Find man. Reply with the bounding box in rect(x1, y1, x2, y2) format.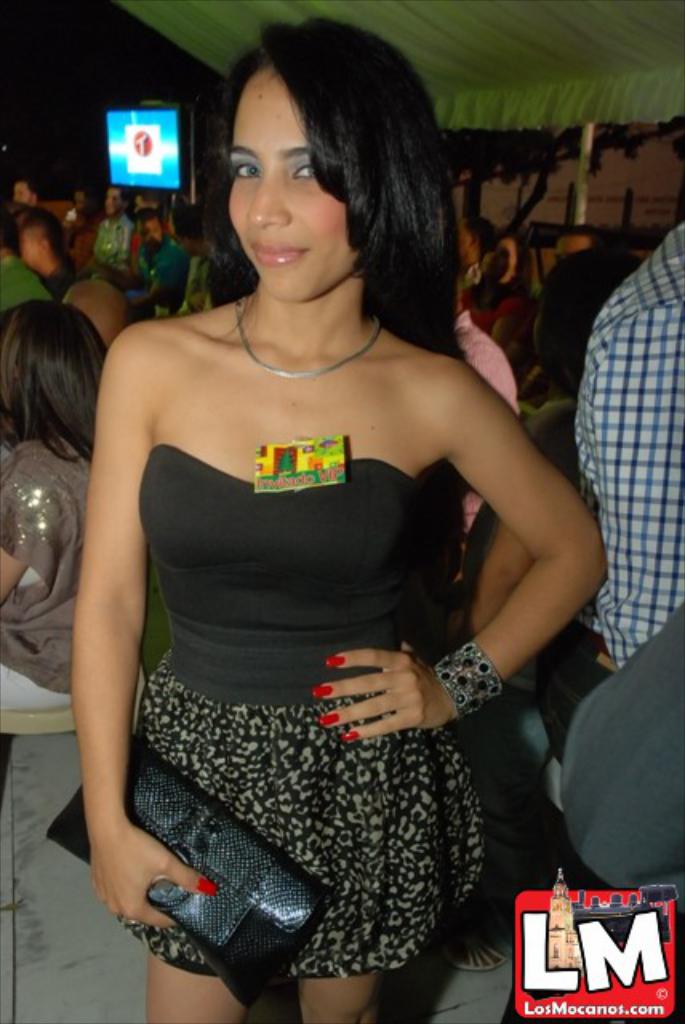
rect(557, 219, 683, 771).
